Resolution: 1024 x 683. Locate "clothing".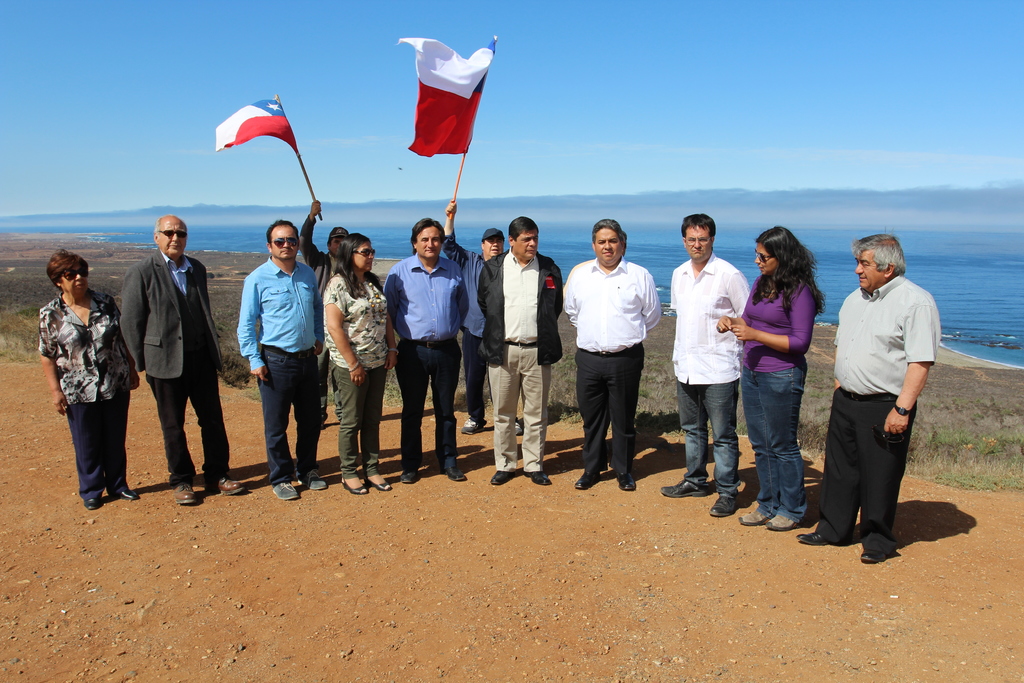
113 252 234 479.
